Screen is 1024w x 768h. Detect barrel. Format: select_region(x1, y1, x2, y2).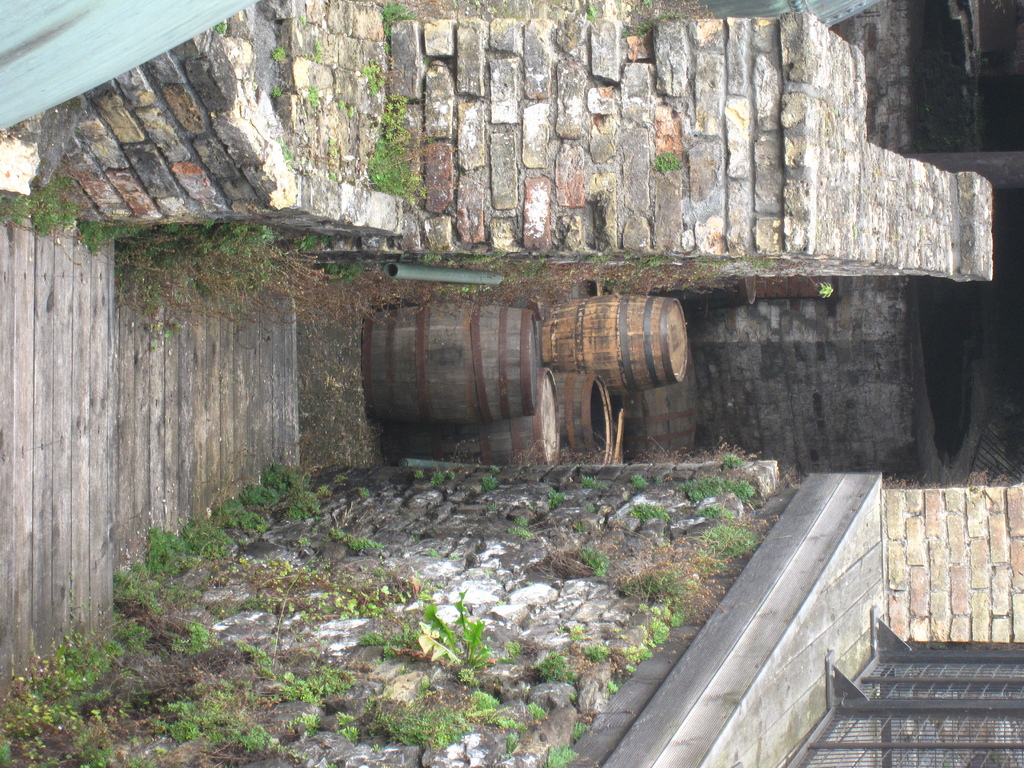
select_region(538, 294, 691, 389).
